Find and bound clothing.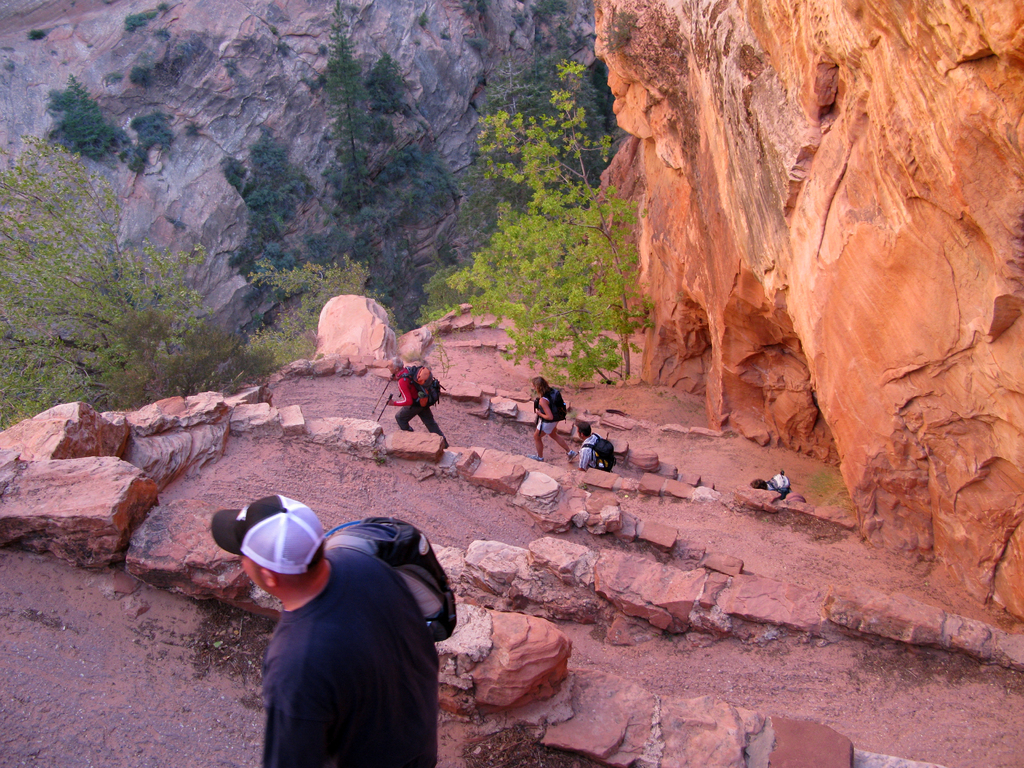
Bound: 771, 476, 787, 491.
